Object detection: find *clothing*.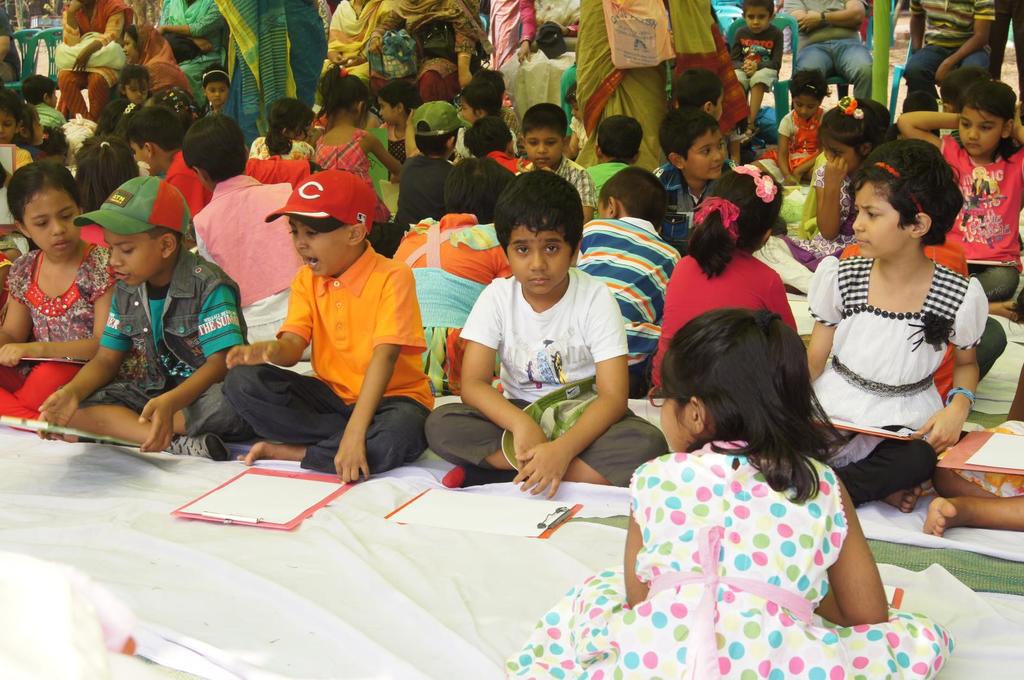
locate(505, 439, 951, 679).
